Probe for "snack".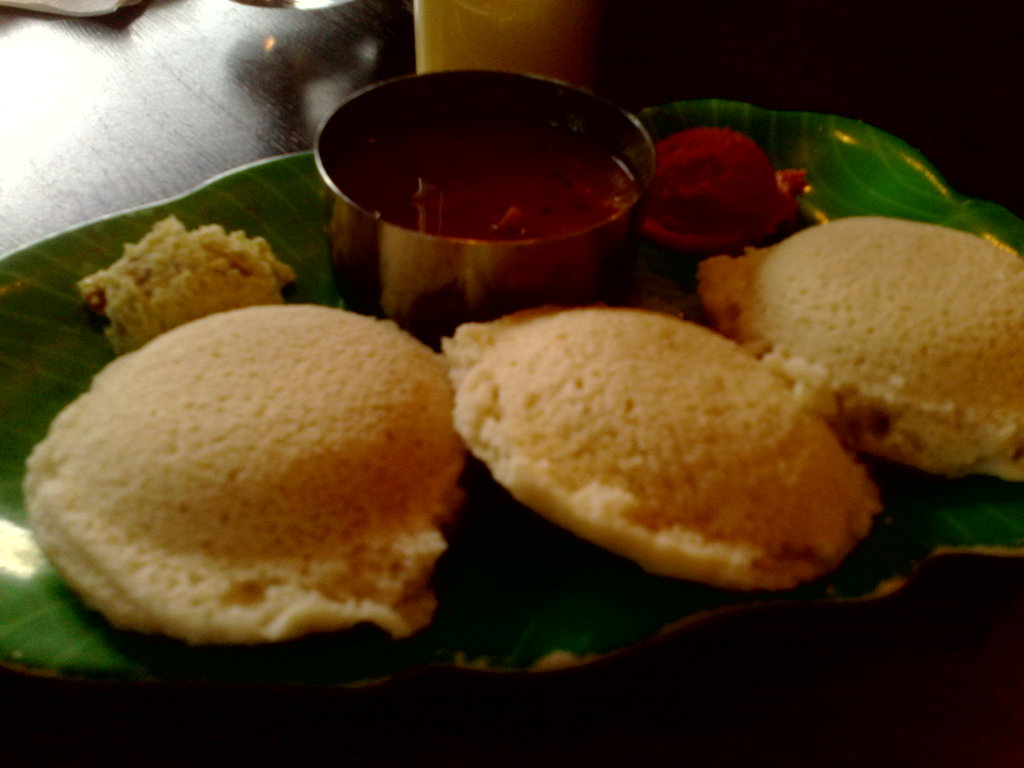
Probe result: bbox=(442, 287, 884, 608).
